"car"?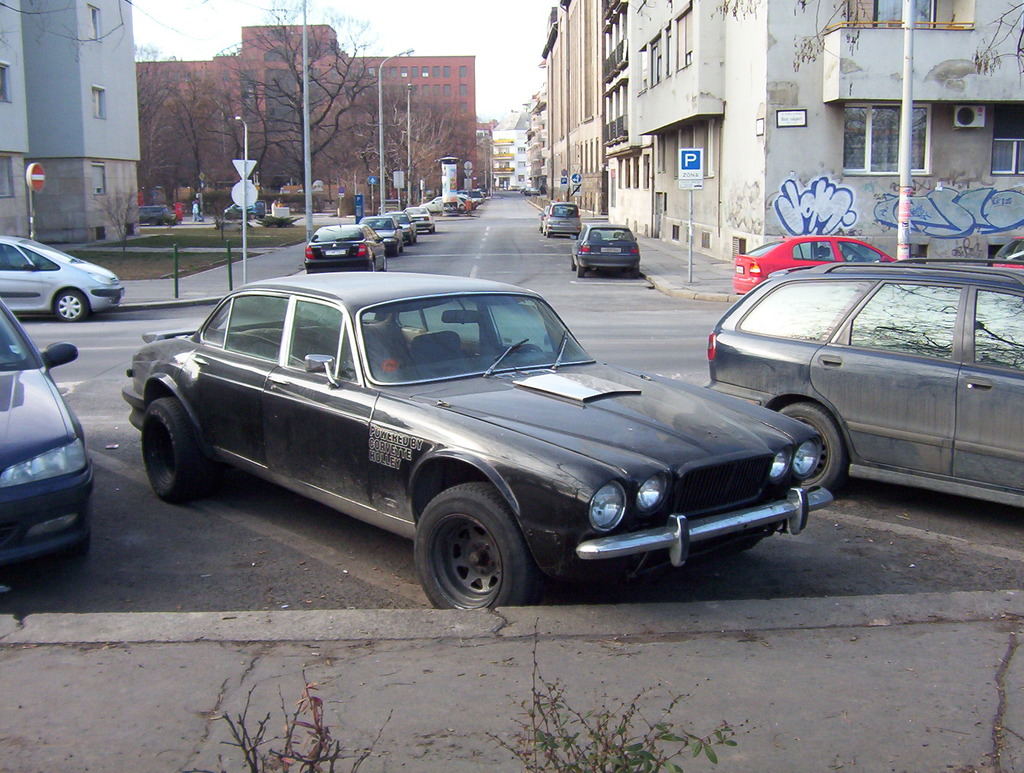
[x1=543, y1=199, x2=583, y2=239]
